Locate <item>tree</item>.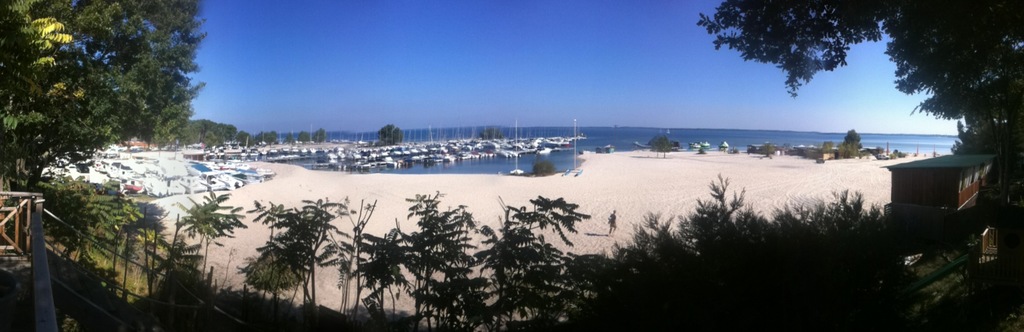
Bounding box: <bbox>473, 186, 591, 331</bbox>.
